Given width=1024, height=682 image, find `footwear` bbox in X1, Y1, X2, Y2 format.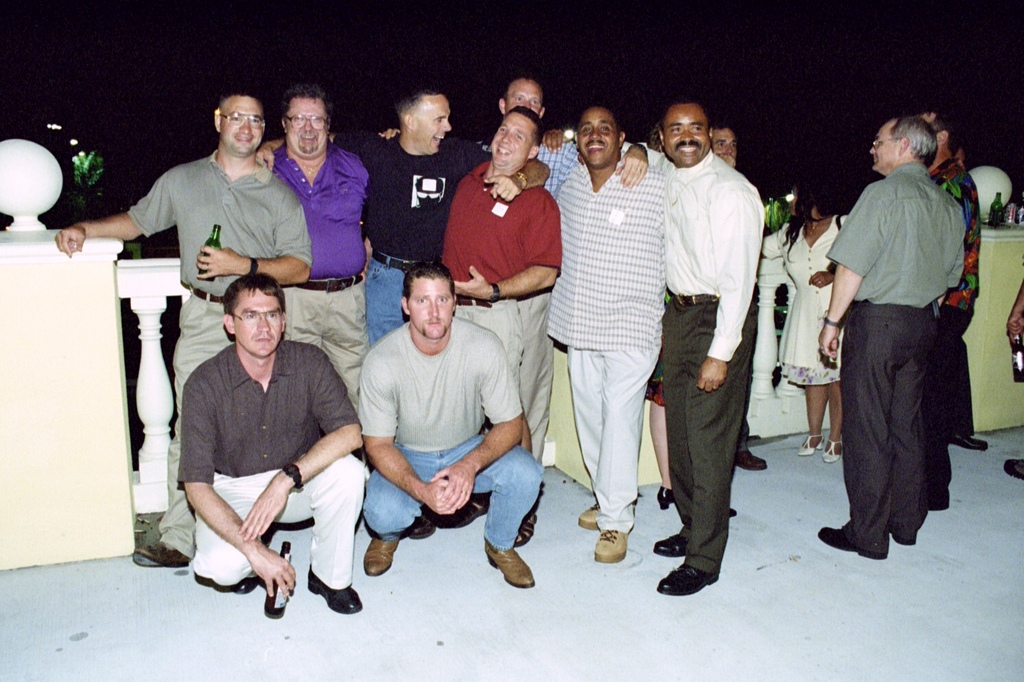
653, 534, 688, 559.
